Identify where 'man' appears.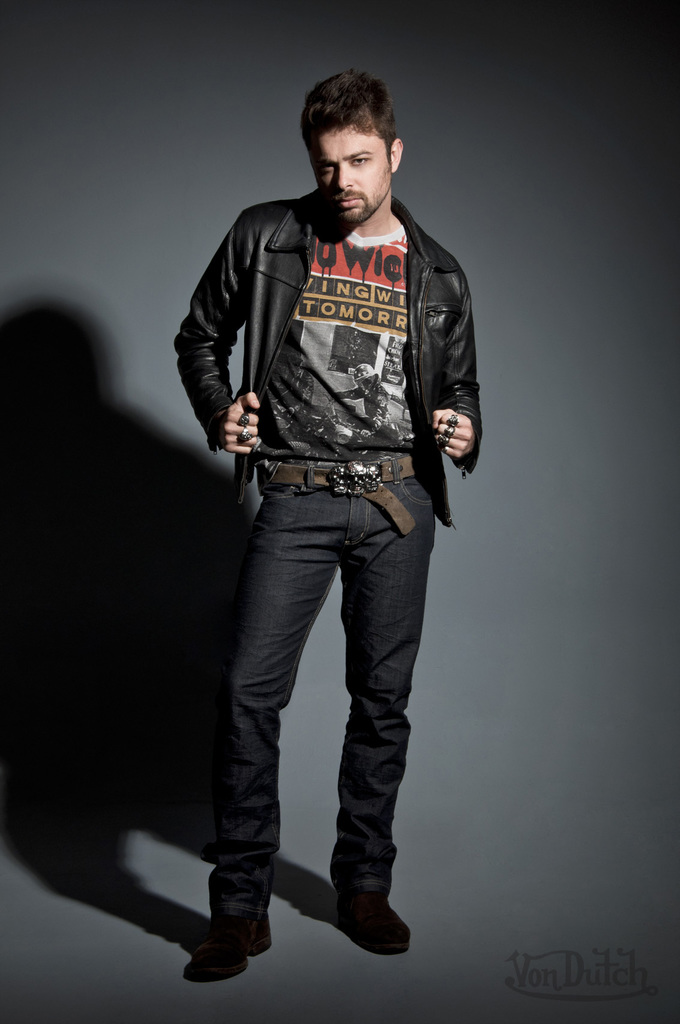
Appears at 172/72/480/951.
